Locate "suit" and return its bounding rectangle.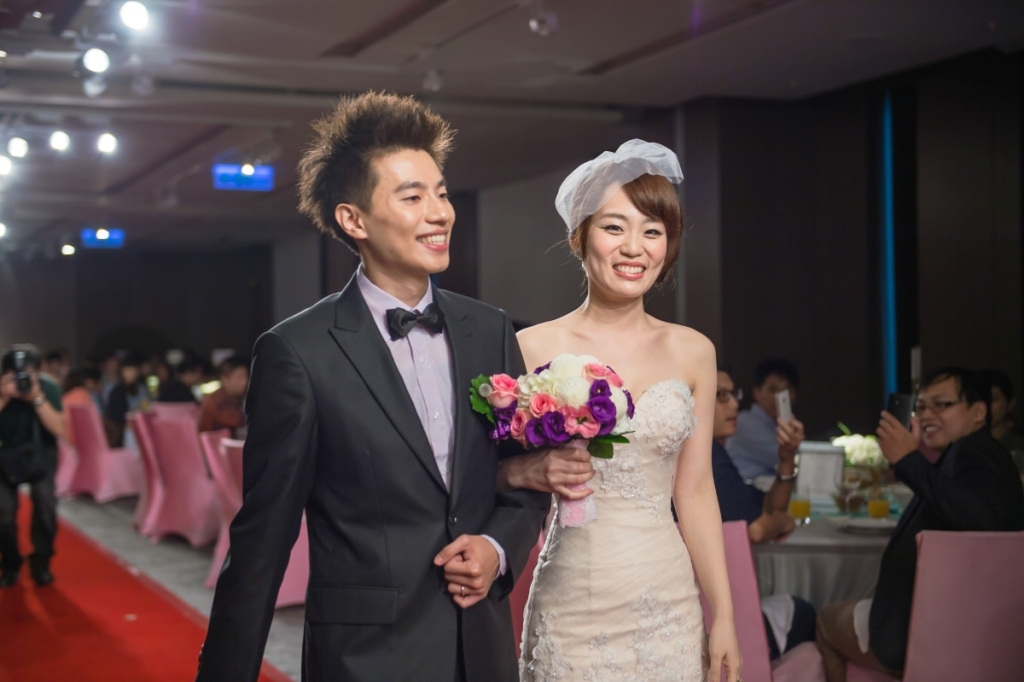
[left=167, top=246, right=504, bottom=667].
